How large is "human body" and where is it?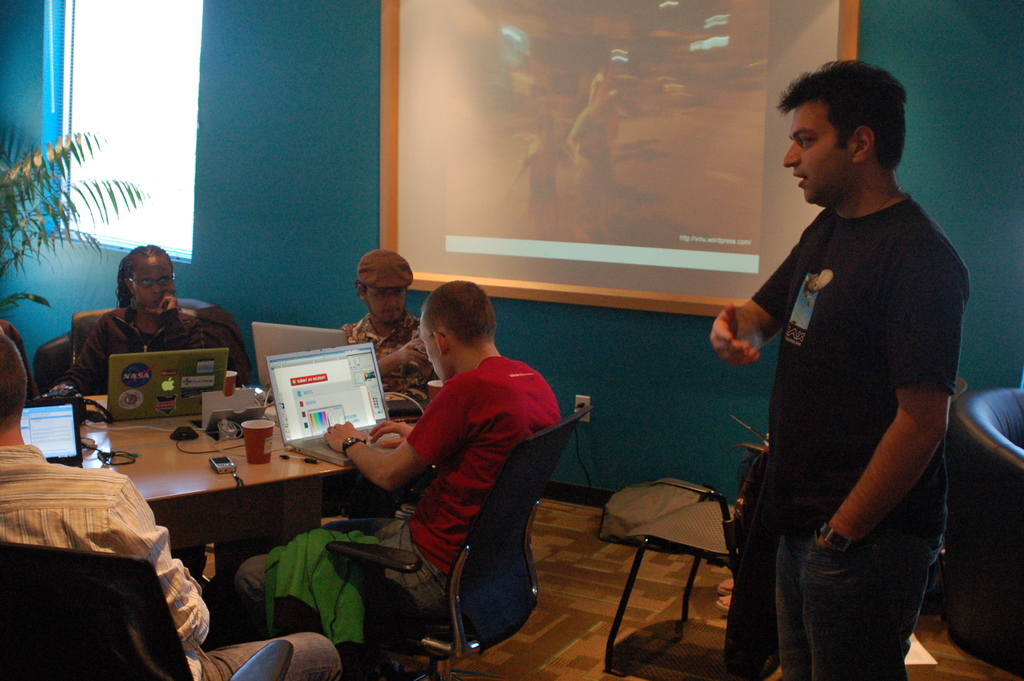
Bounding box: box(1, 436, 343, 680).
